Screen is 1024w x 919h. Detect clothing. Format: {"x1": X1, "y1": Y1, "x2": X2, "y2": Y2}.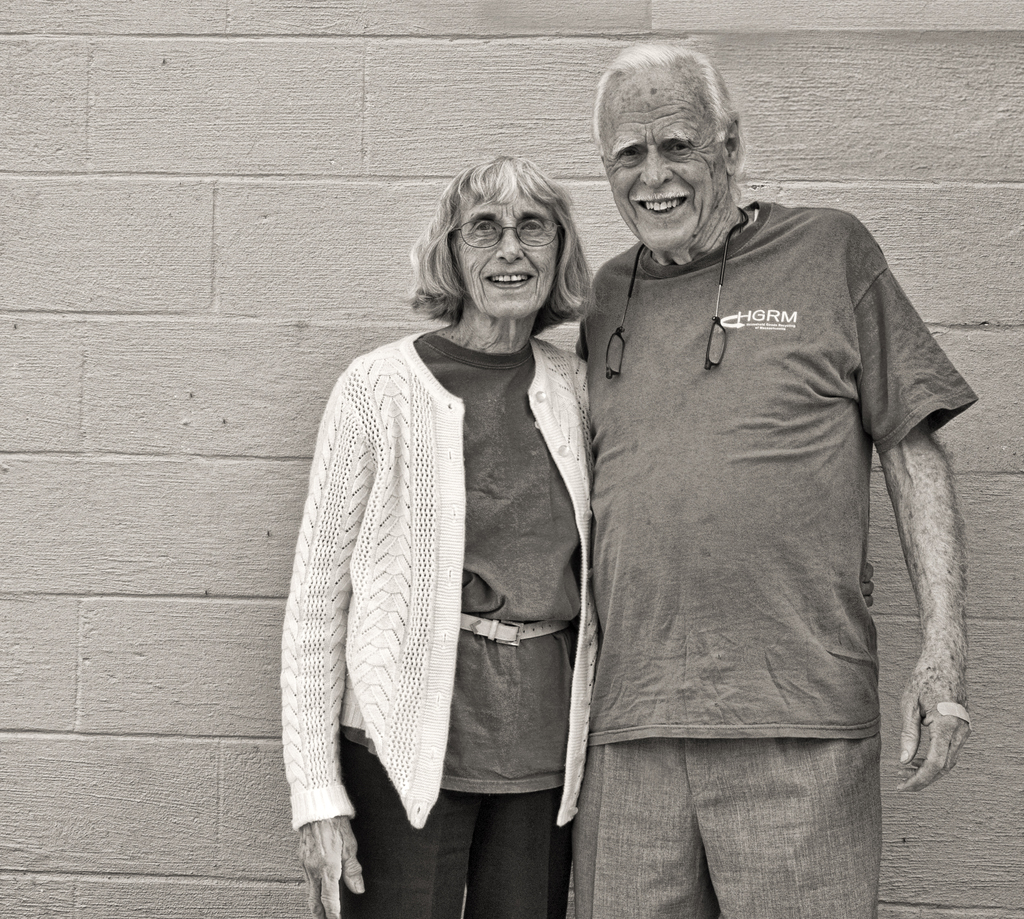
{"x1": 580, "y1": 193, "x2": 975, "y2": 918}.
